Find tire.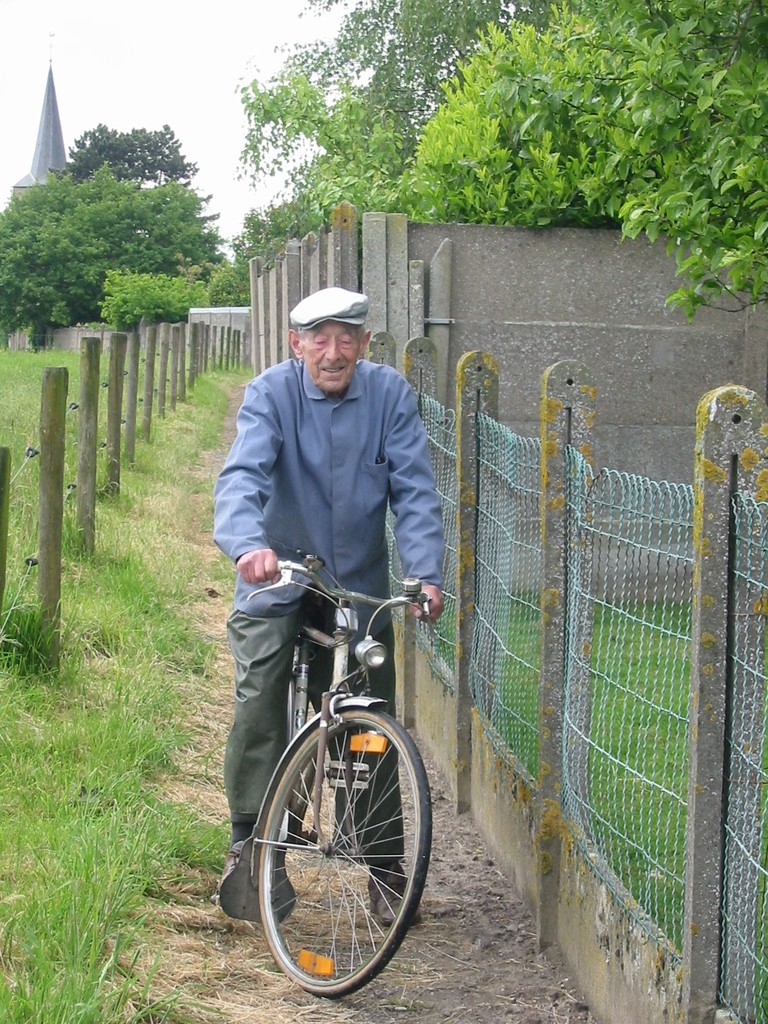
x1=246, y1=694, x2=428, y2=989.
